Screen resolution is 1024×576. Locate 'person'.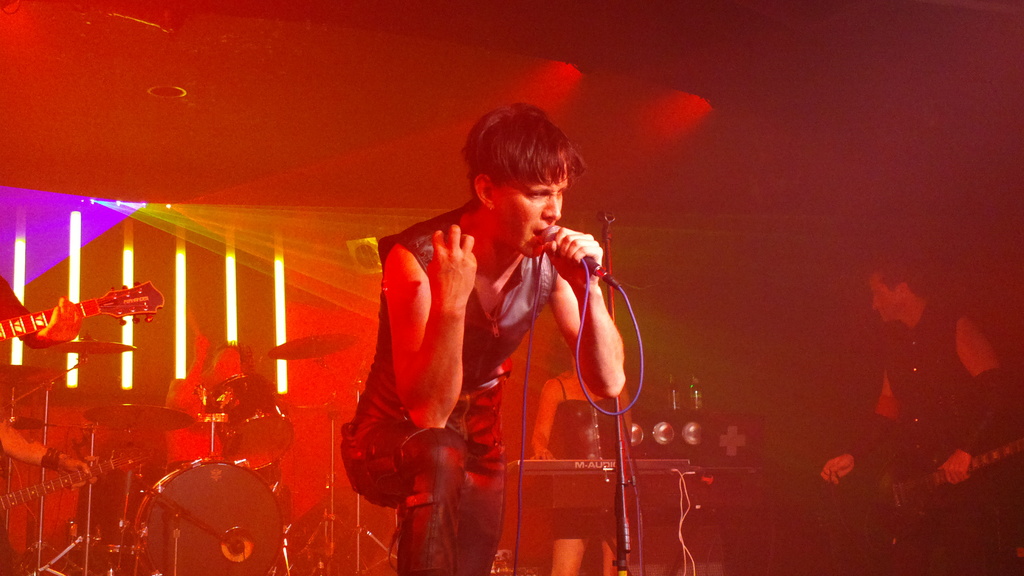
region(324, 98, 648, 571).
